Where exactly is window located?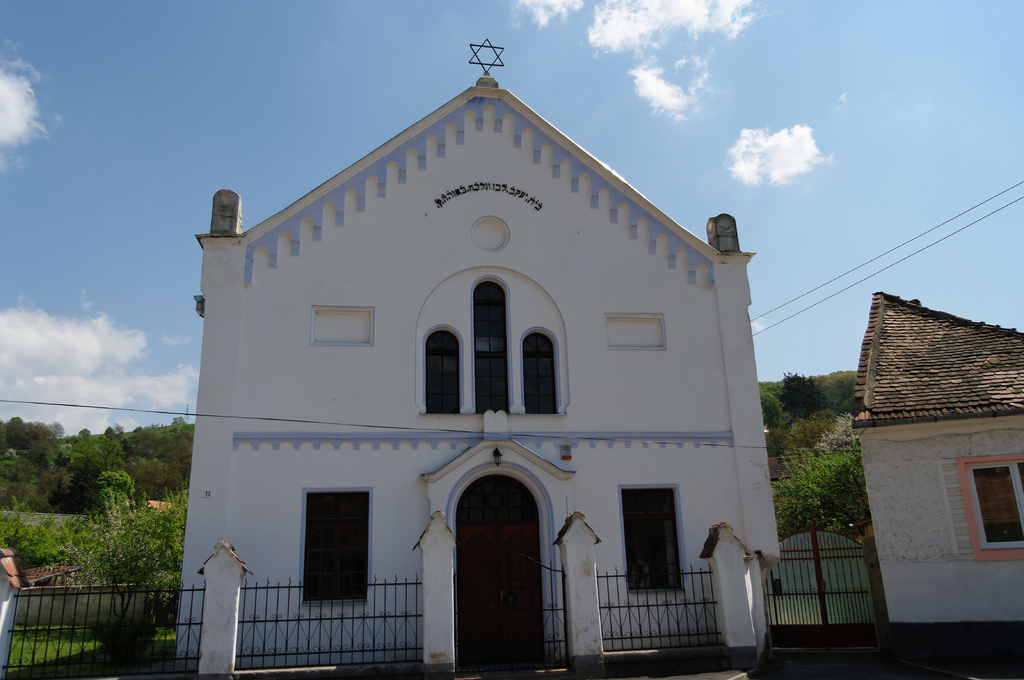
Its bounding box is <region>474, 276, 519, 417</region>.
